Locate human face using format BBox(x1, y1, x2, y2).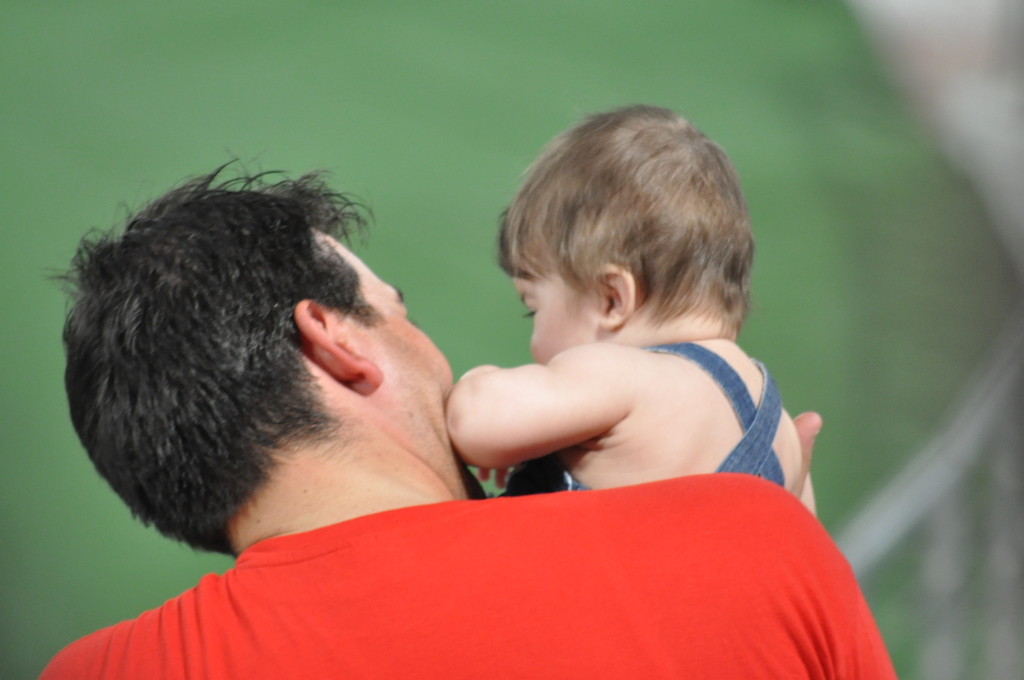
BBox(514, 273, 590, 358).
